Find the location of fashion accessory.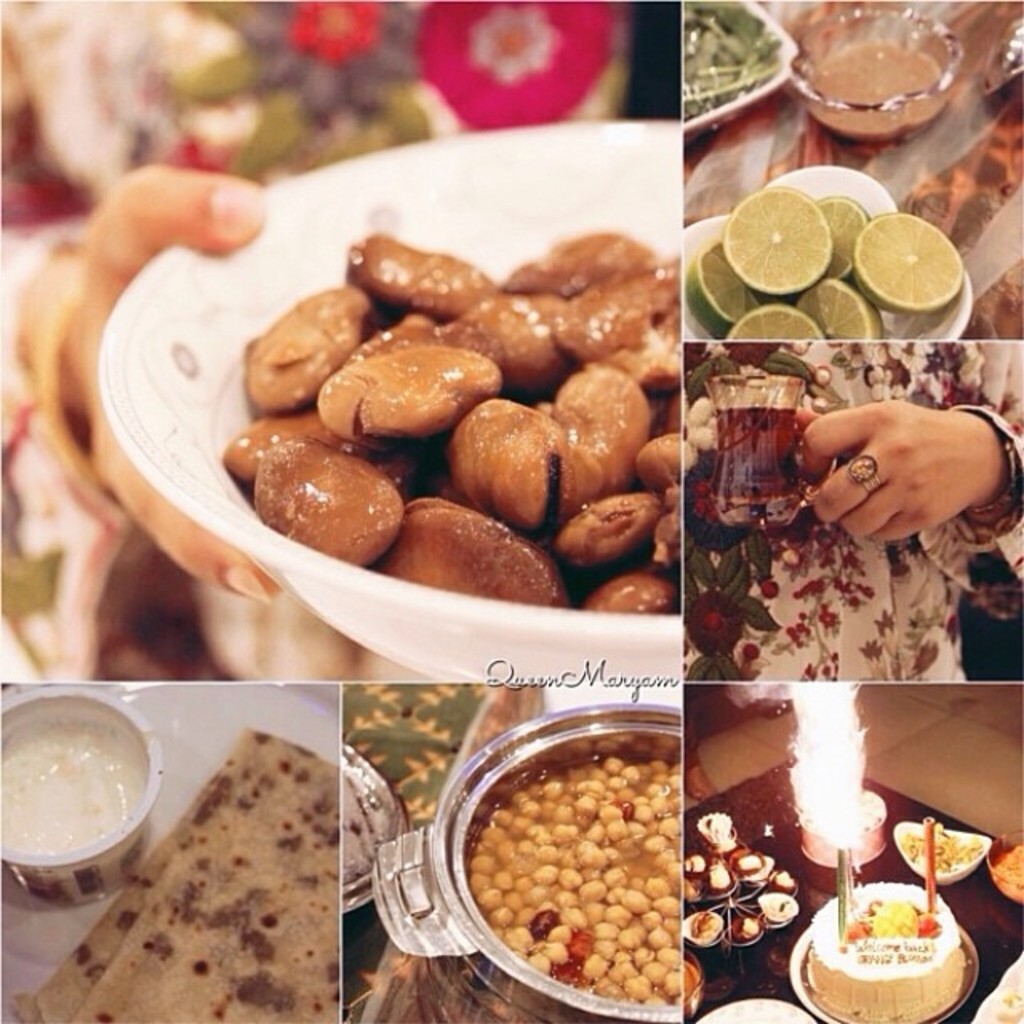
Location: 35 314 123 544.
